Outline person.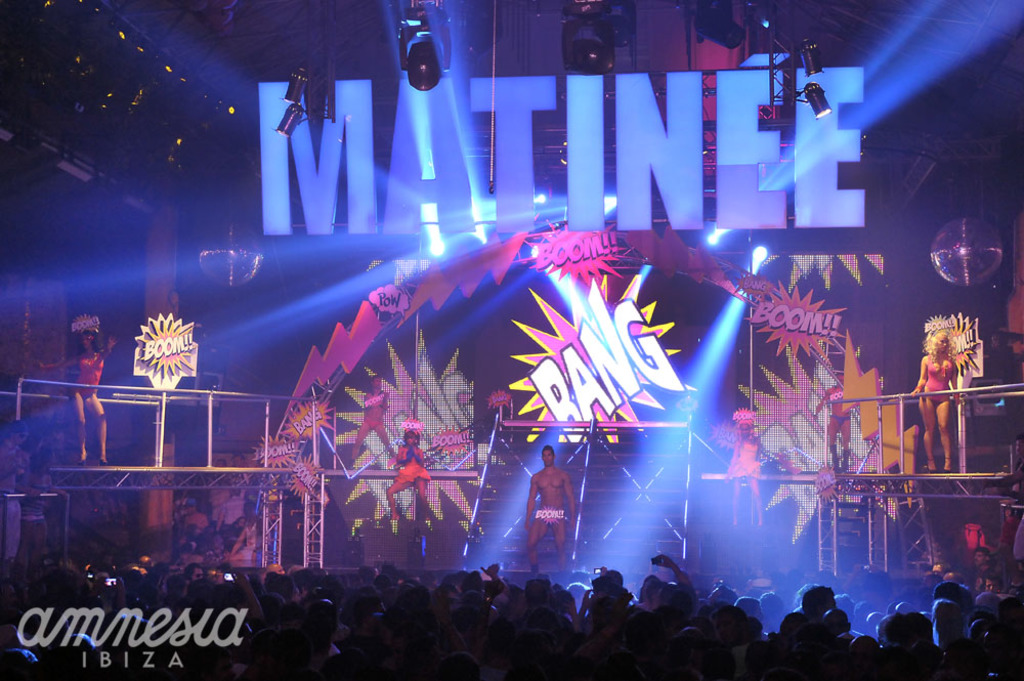
Outline: <region>522, 436, 579, 570</region>.
